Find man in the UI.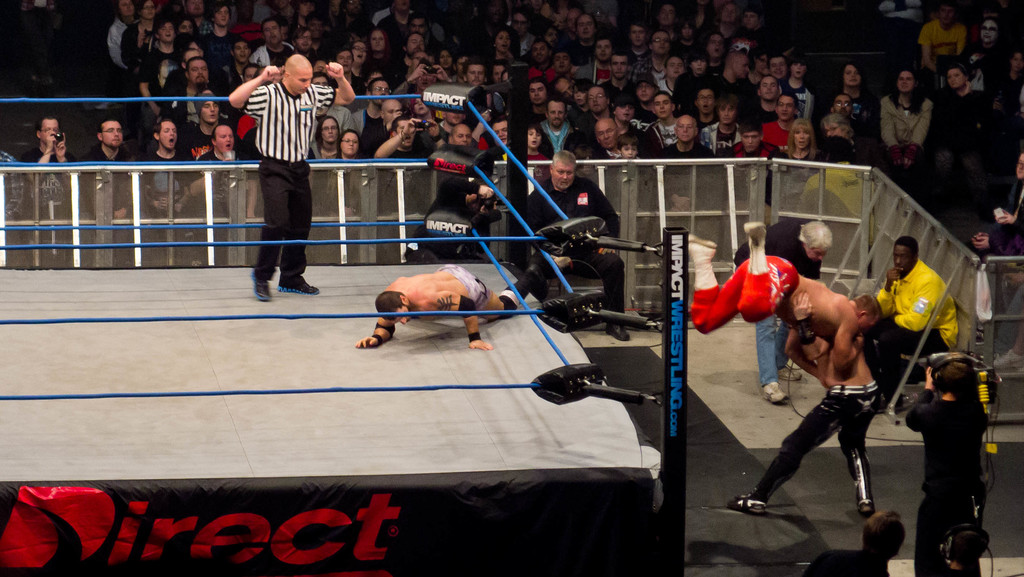
UI element at 723:315:889:523.
